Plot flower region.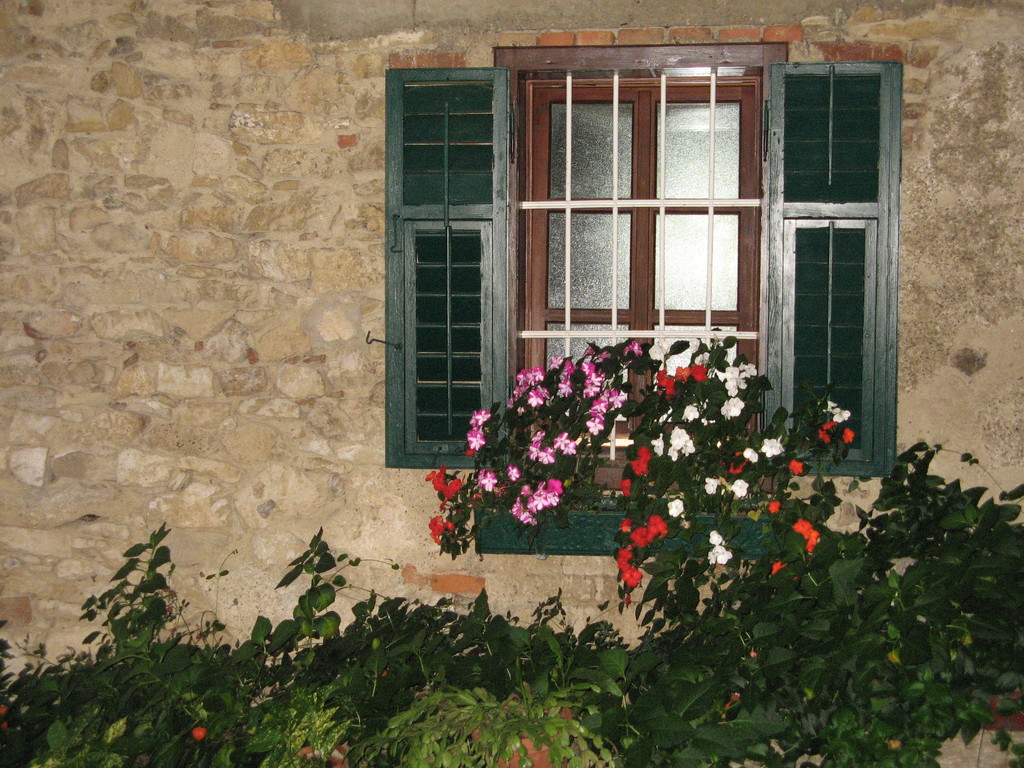
Plotted at select_region(650, 431, 662, 456).
